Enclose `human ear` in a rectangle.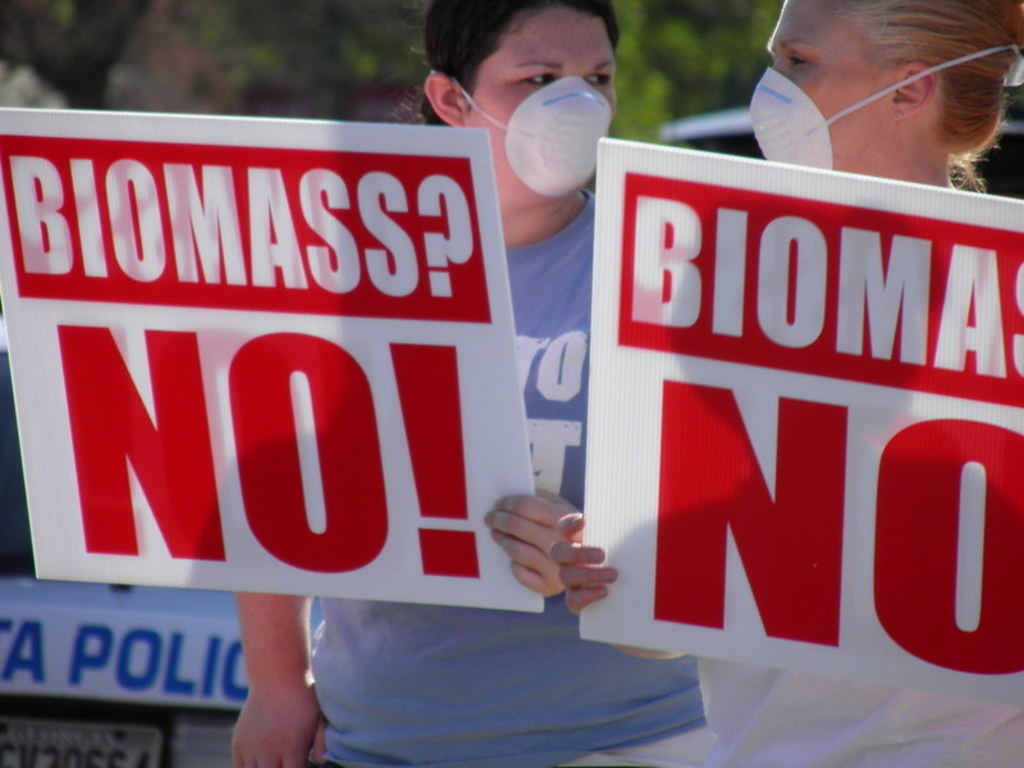
Rect(892, 60, 937, 120).
